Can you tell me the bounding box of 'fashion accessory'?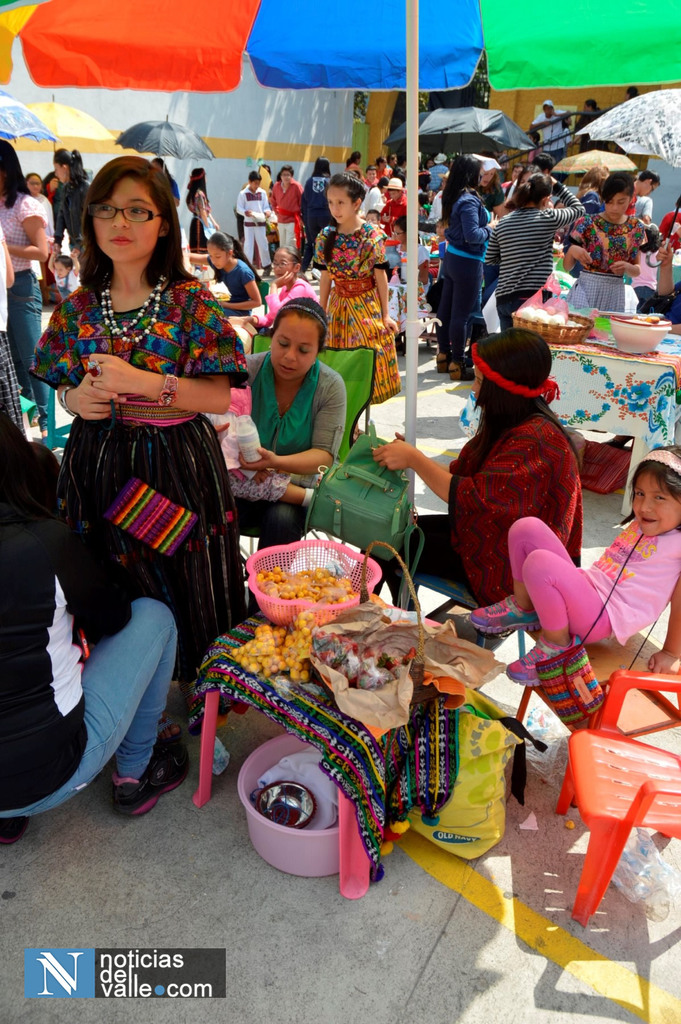
box(645, 449, 680, 475).
